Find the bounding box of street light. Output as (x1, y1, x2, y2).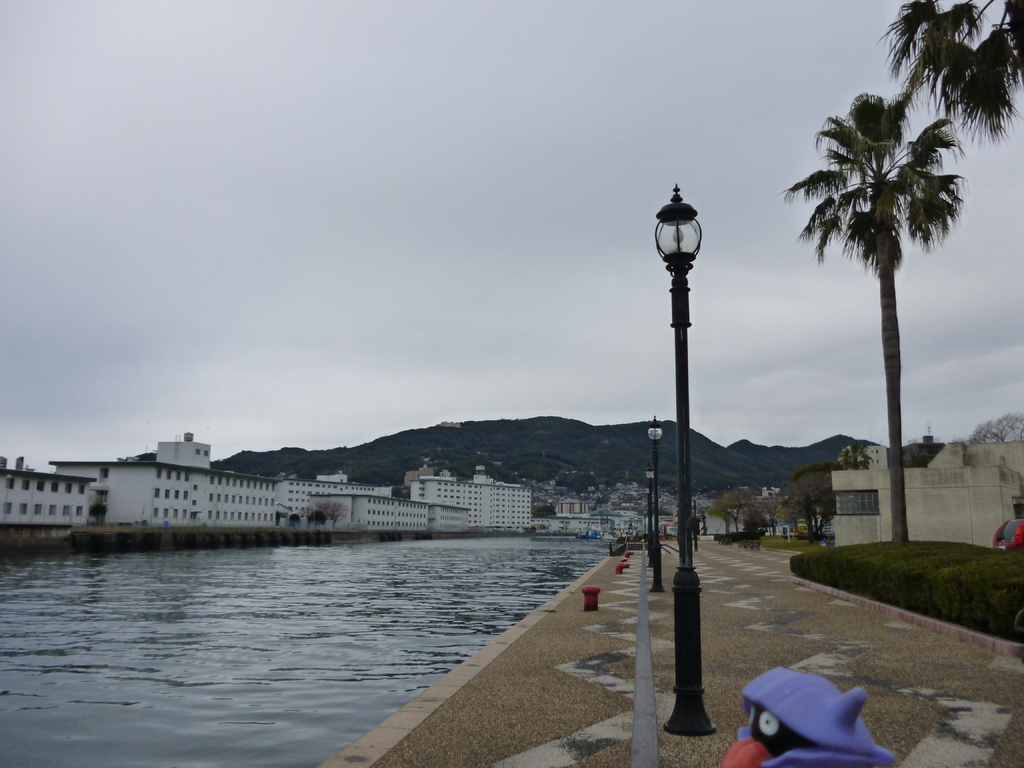
(645, 410, 675, 594).
